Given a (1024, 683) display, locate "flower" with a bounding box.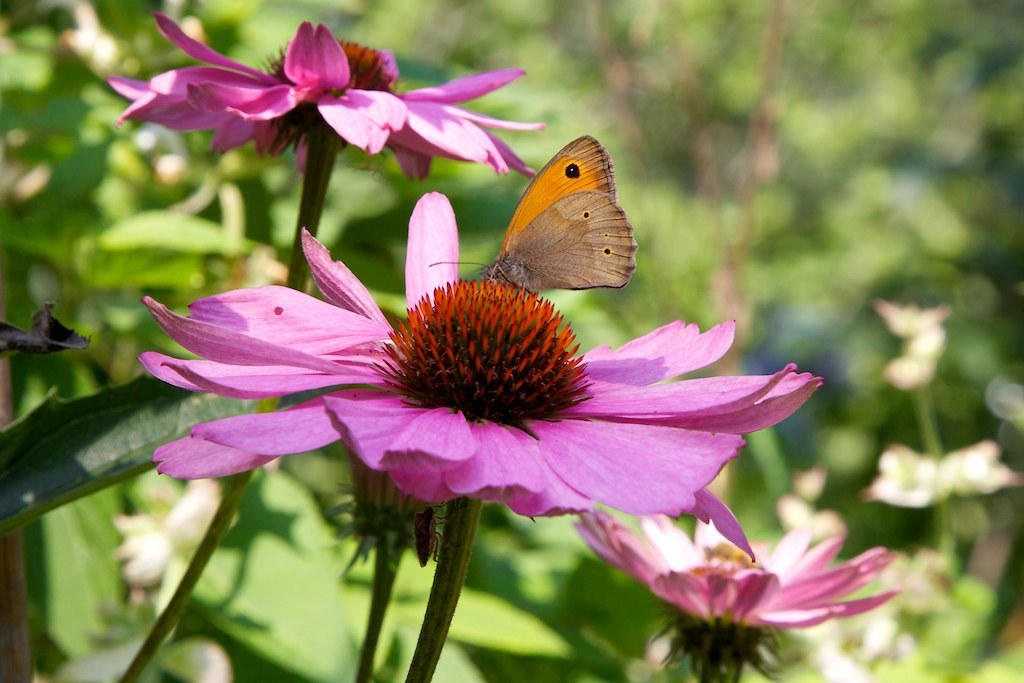
Located: (573,506,900,678).
